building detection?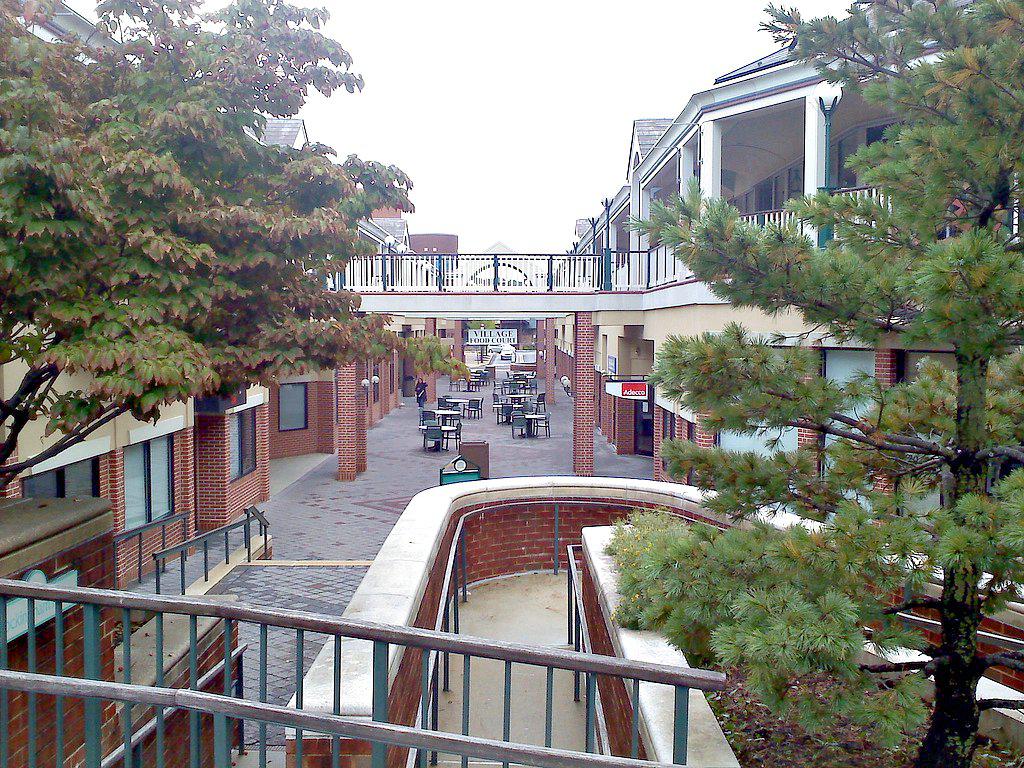
left=283, top=476, right=1023, bottom=767
